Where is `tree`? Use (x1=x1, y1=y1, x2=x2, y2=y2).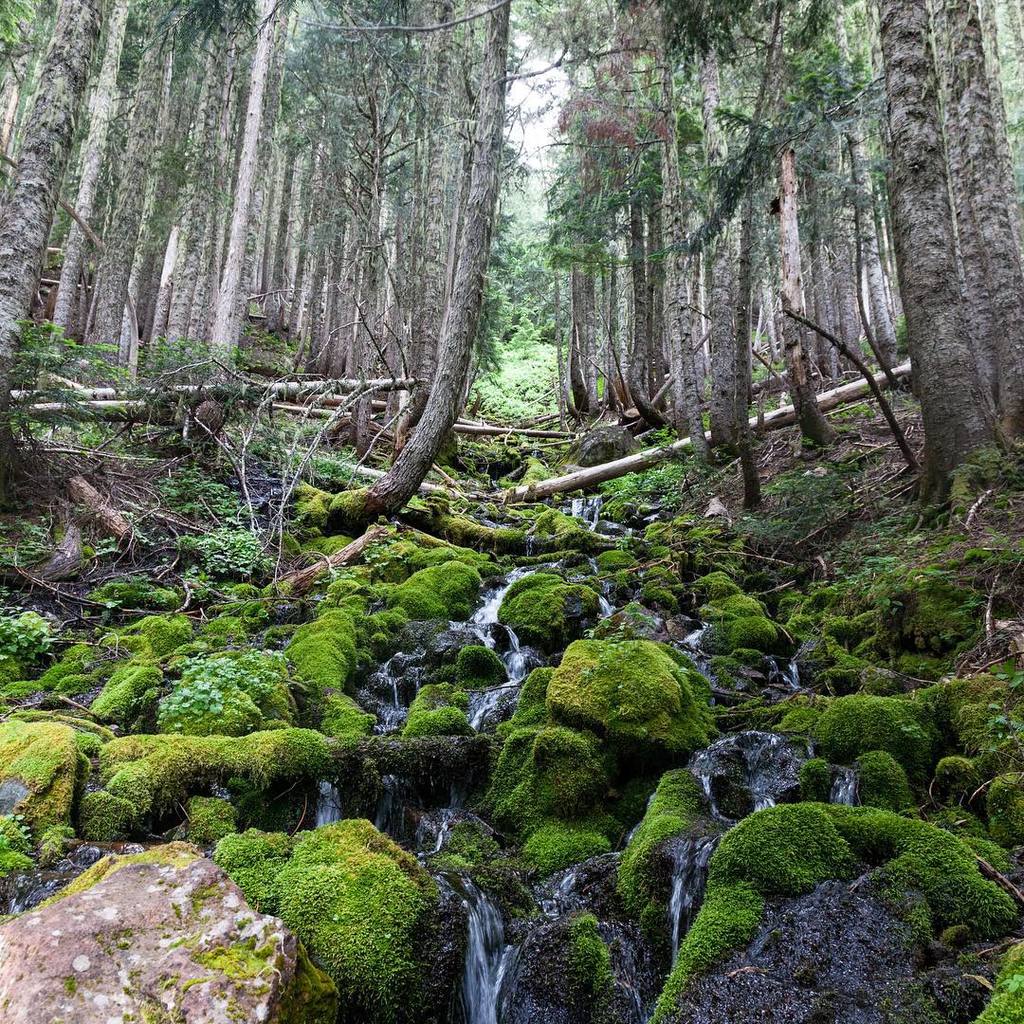
(x1=69, y1=0, x2=209, y2=308).
